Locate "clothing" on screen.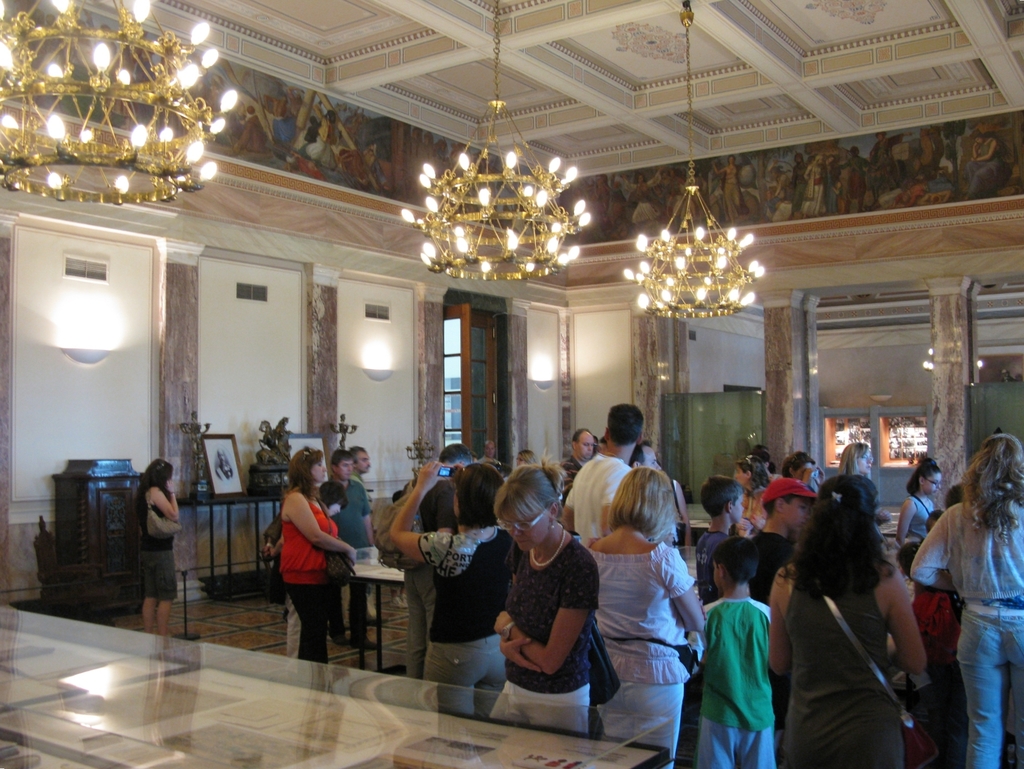
On screen at pyautogui.locateOnScreen(913, 498, 1023, 768).
